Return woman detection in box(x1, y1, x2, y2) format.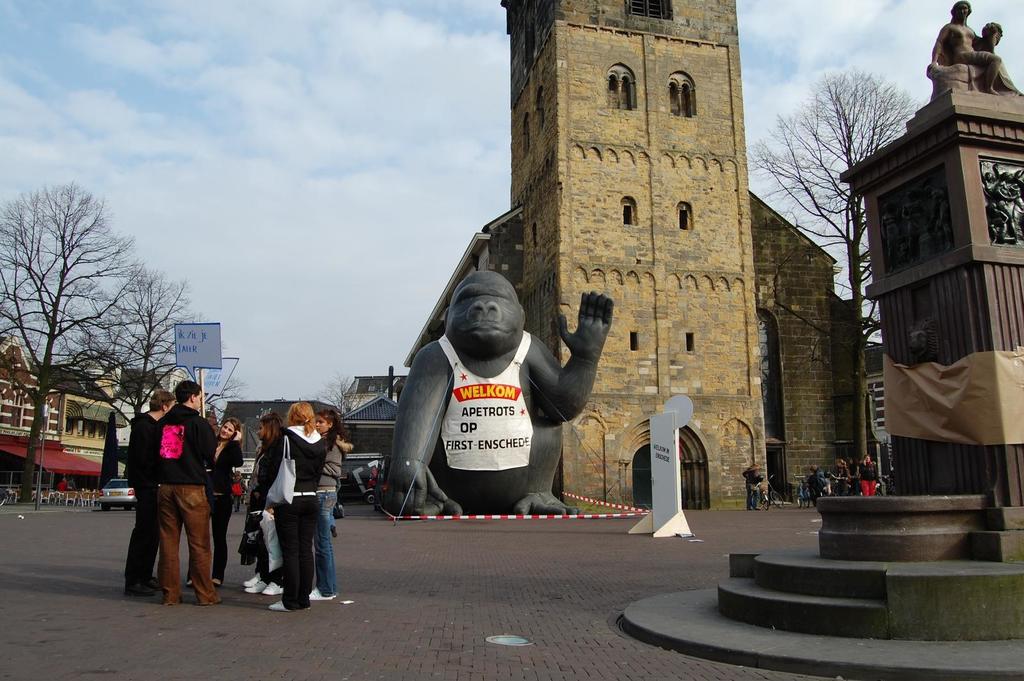
box(742, 461, 762, 511).
